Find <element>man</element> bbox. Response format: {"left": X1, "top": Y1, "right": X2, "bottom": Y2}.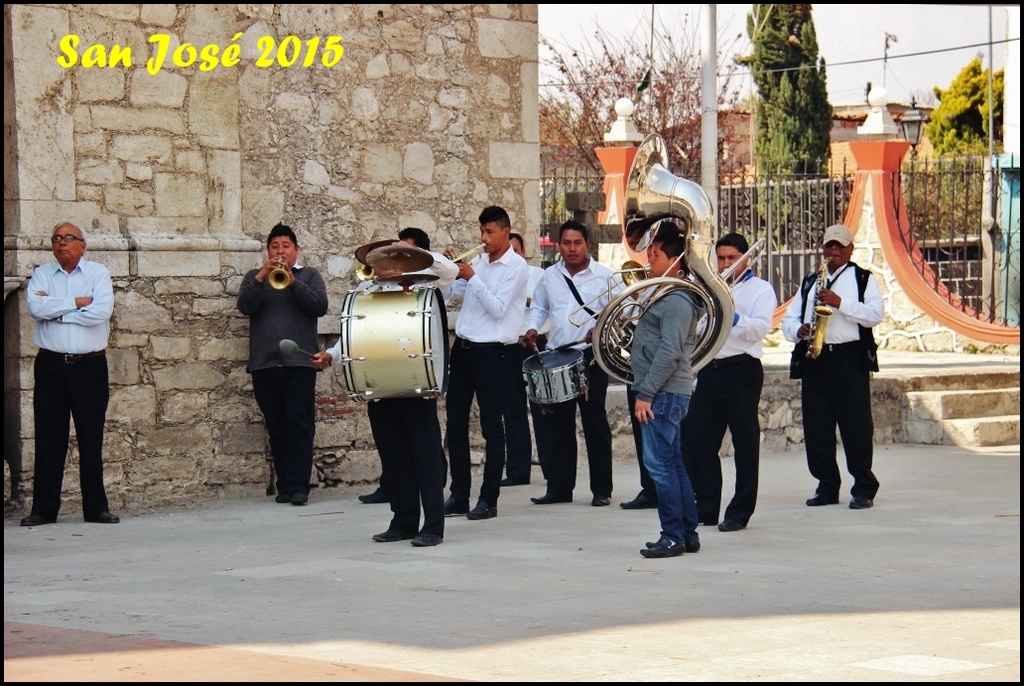
{"left": 626, "top": 211, "right": 699, "bottom": 553}.
